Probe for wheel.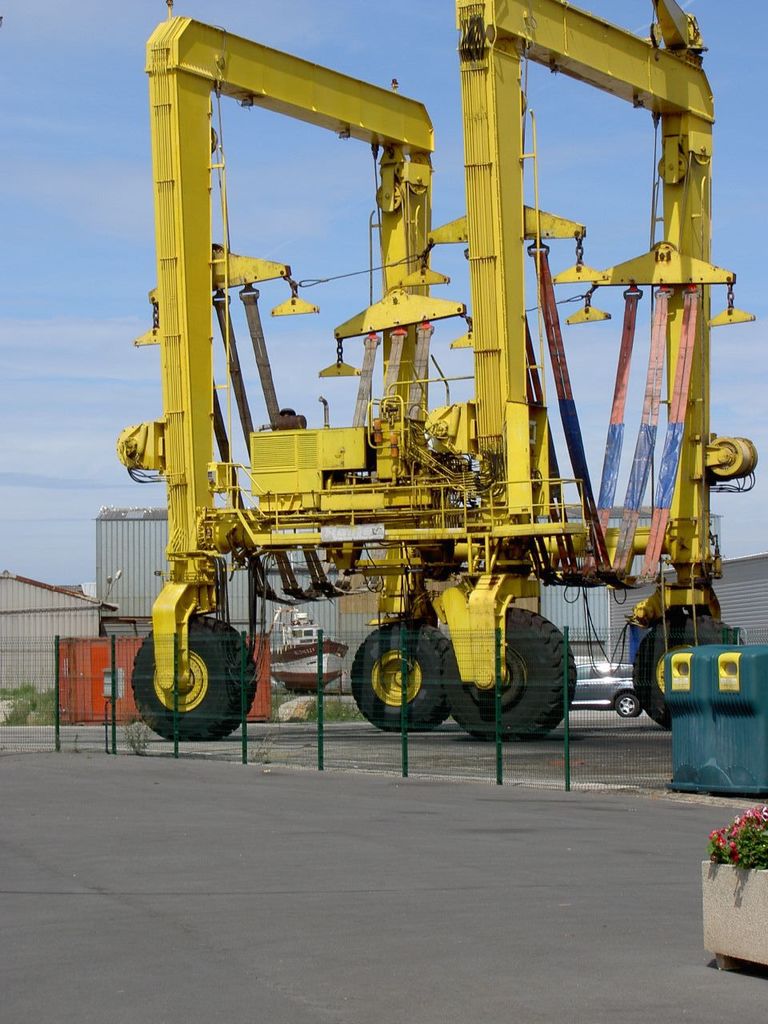
Probe result: [left=450, top=605, right=578, bottom=740].
